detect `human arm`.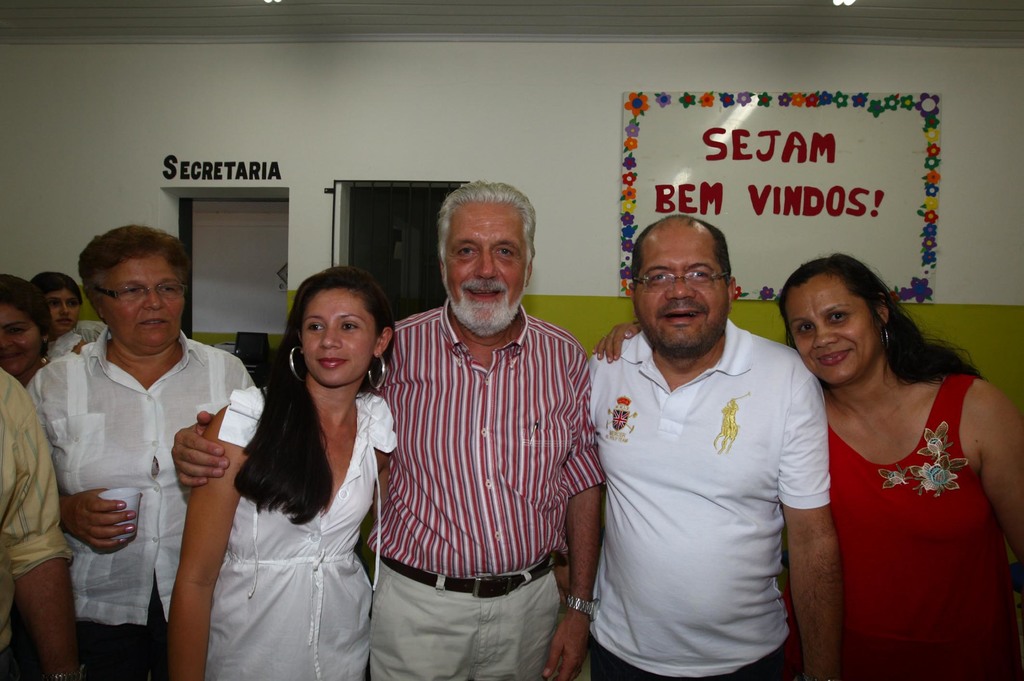
Detected at box=[979, 396, 1023, 572].
